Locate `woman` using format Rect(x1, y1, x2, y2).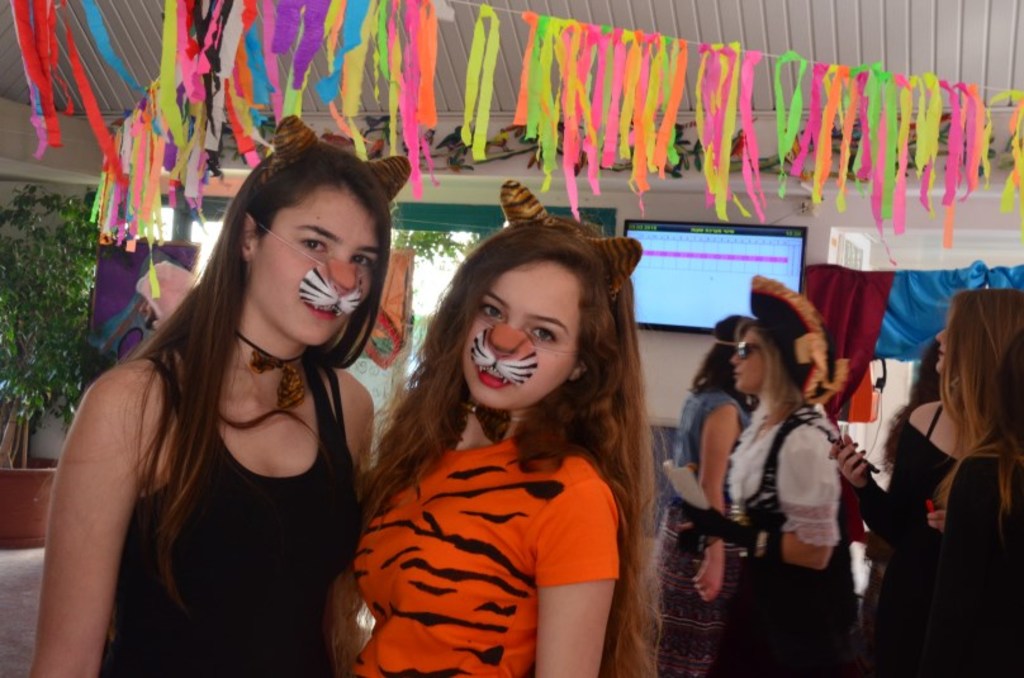
Rect(674, 276, 858, 677).
